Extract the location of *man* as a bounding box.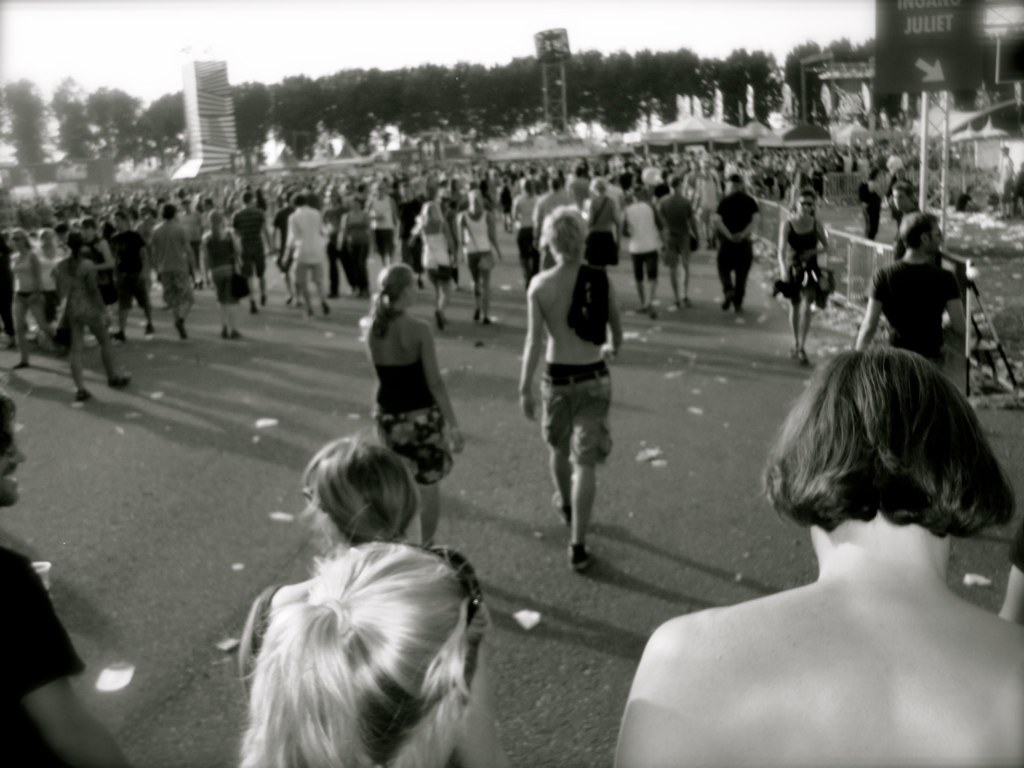
[283,195,331,316].
